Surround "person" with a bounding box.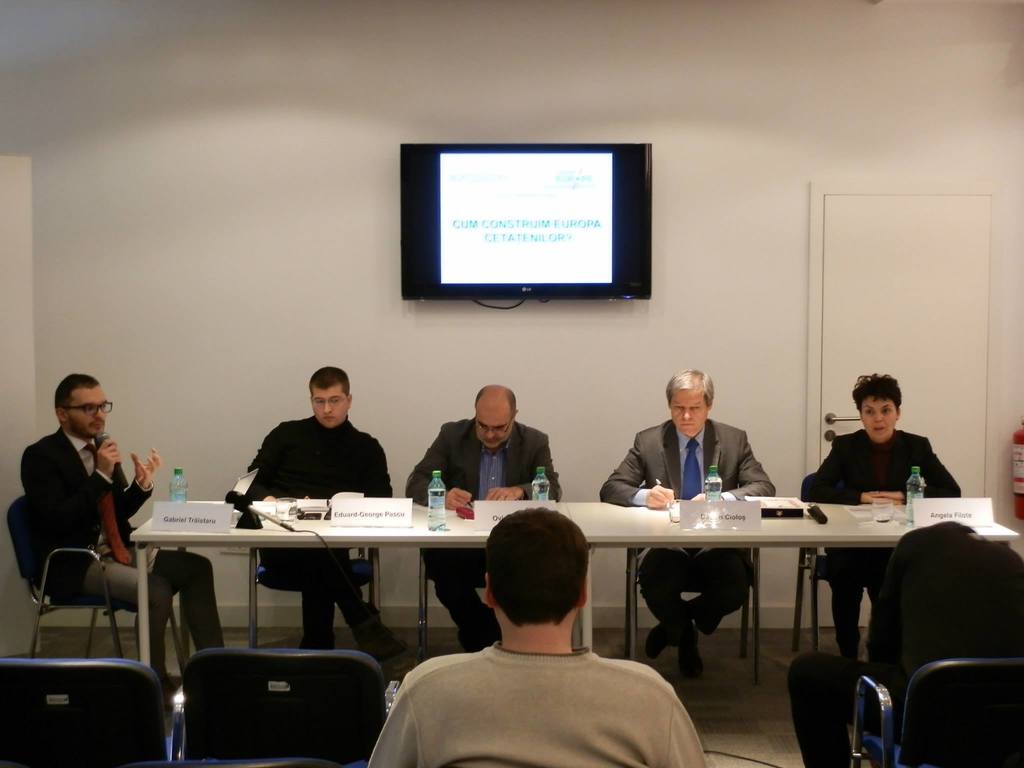
l=369, t=511, r=707, b=767.
